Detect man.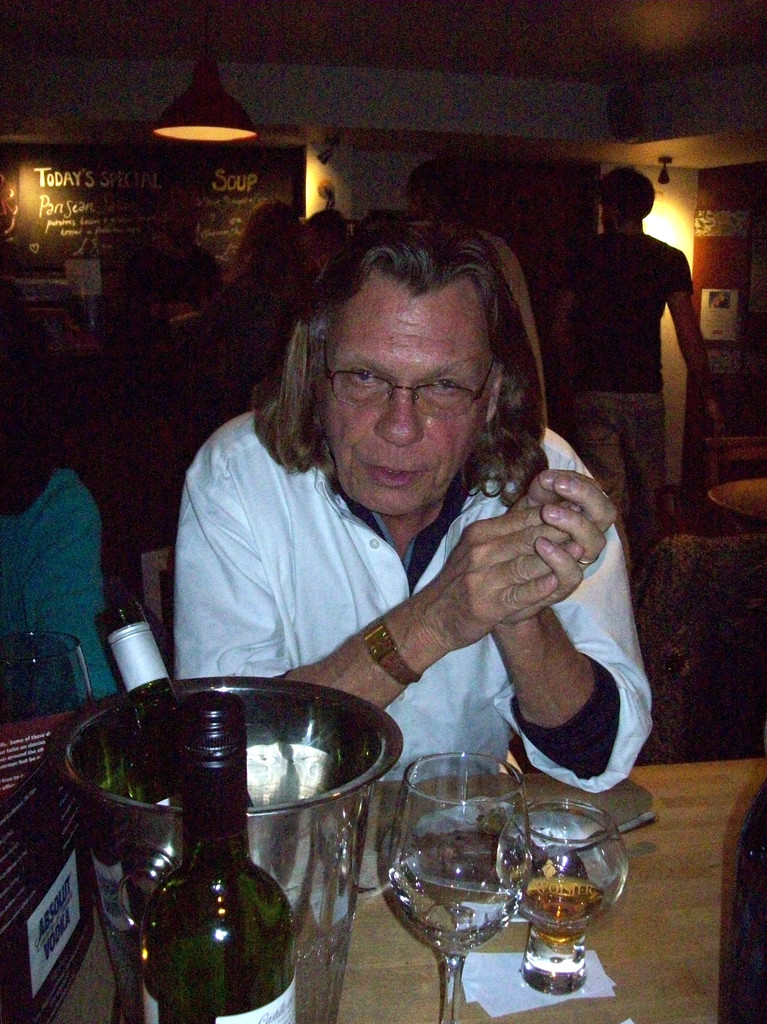
Detected at bbox(122, 196, 684, 857).
